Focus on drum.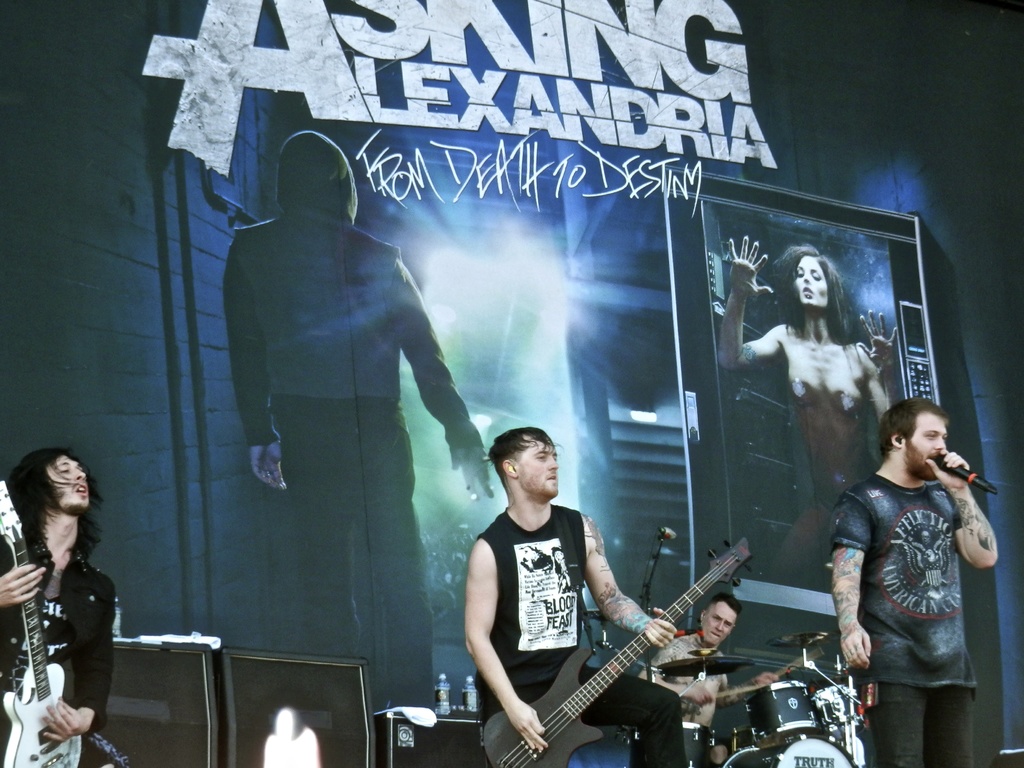
Focused at {"x1": 721, "y1": 733, "x2": 860, "y2": 767}.
